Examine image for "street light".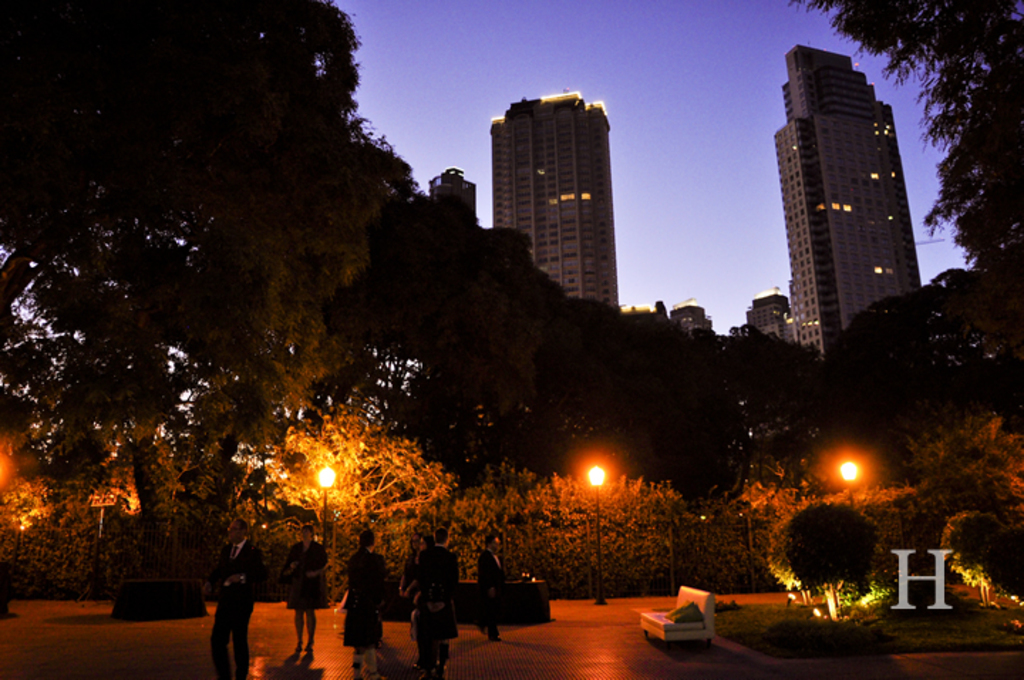
Examination result: 839 462 865 515.
